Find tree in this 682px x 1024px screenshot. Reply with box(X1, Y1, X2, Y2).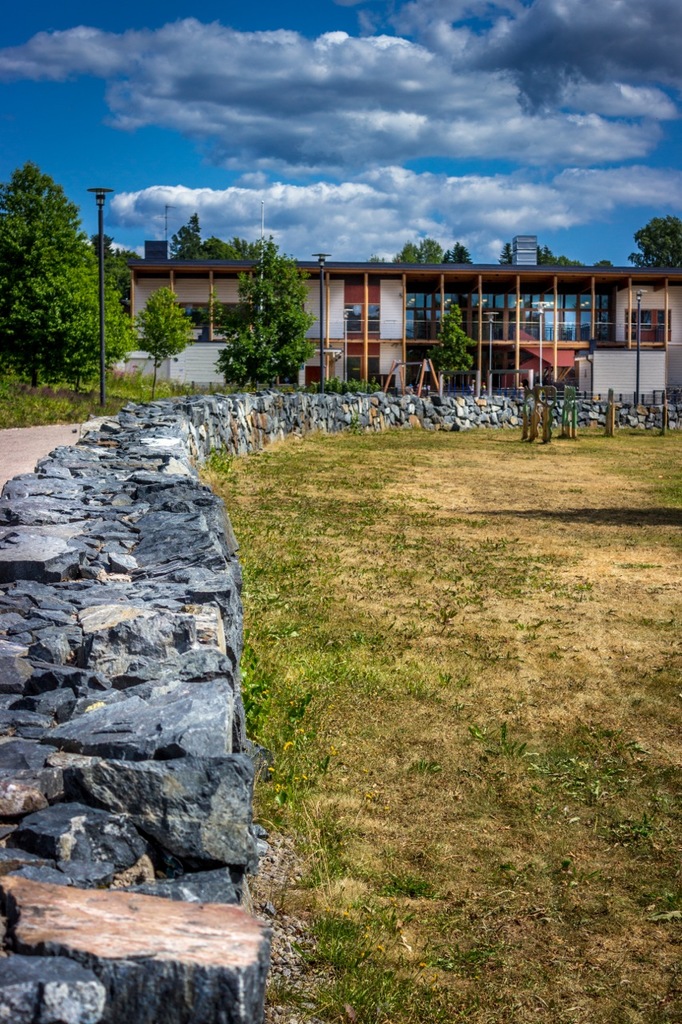
box(541, 248, 617, 269).
